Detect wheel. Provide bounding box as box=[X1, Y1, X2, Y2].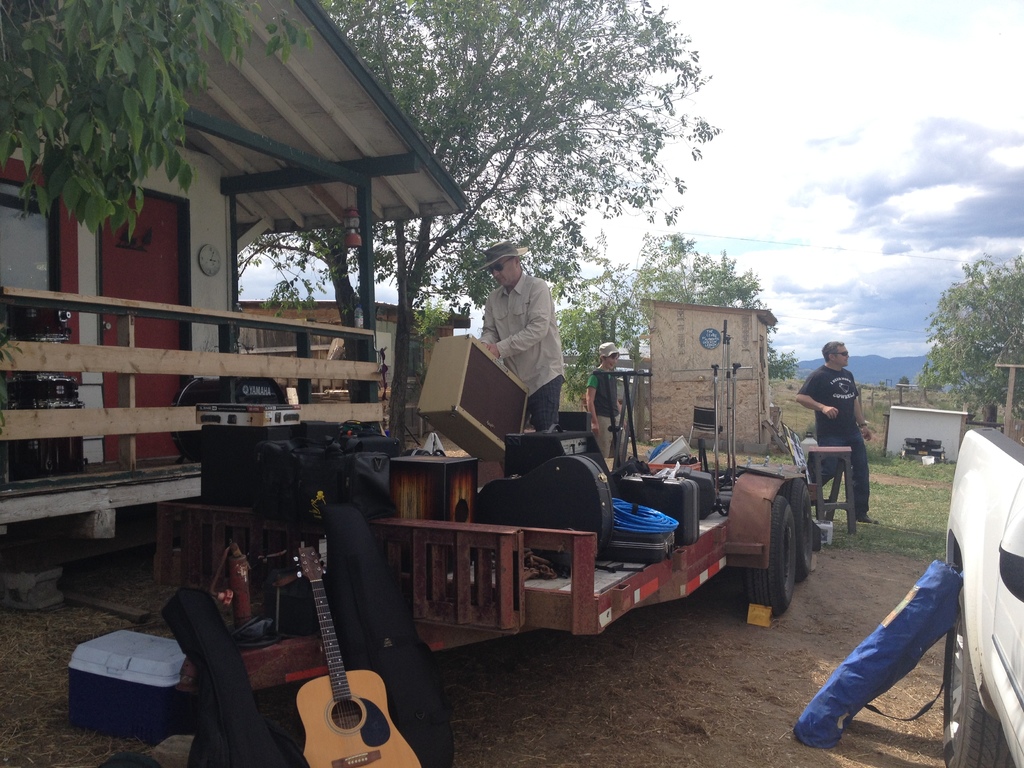
box=[781, 478, 813, 582].
